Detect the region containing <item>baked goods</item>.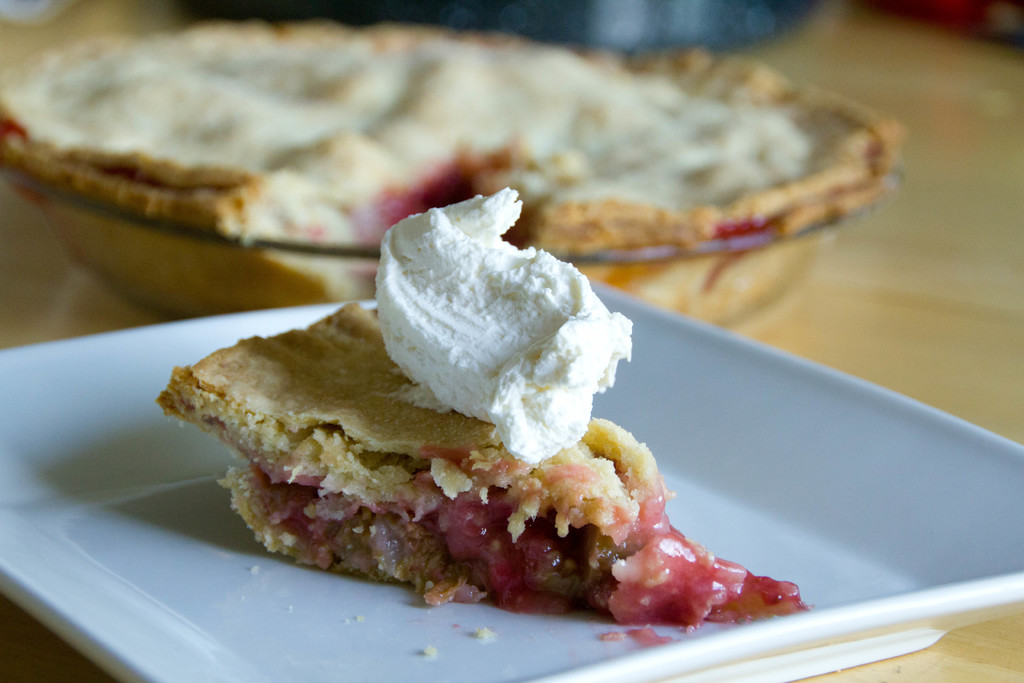
left=183, top=269, right=760, bottom=643.
